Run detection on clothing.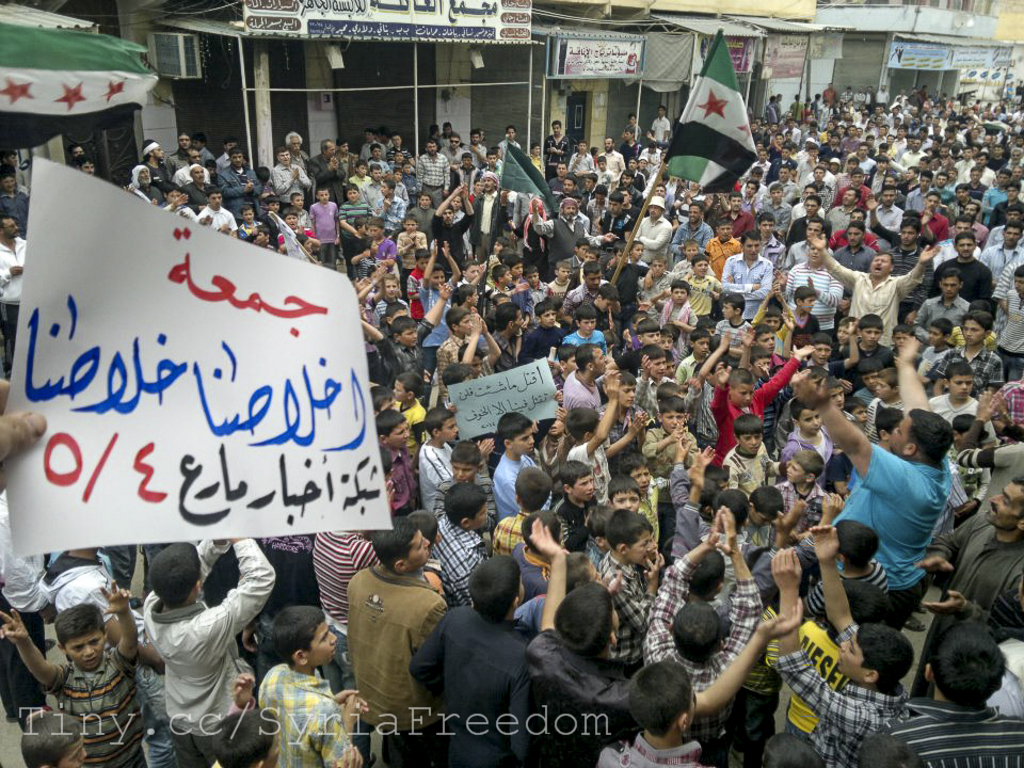
Result: x1=406 y1=268 x2=427 y2=315.
